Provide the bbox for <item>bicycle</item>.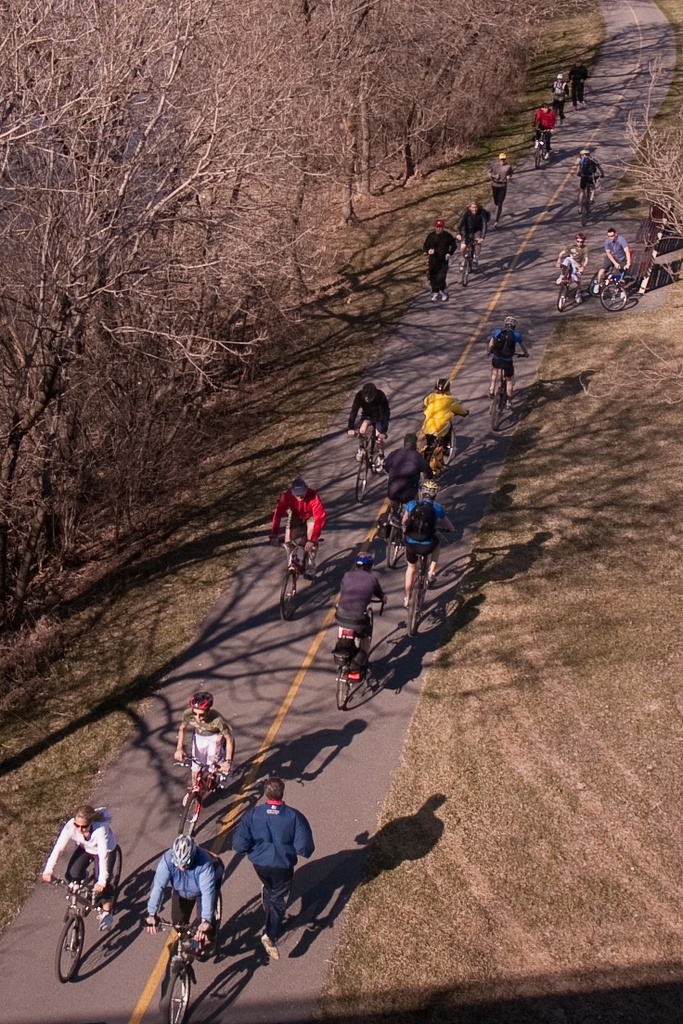
(x1=457, y1=234, x2=481, y2=285).
